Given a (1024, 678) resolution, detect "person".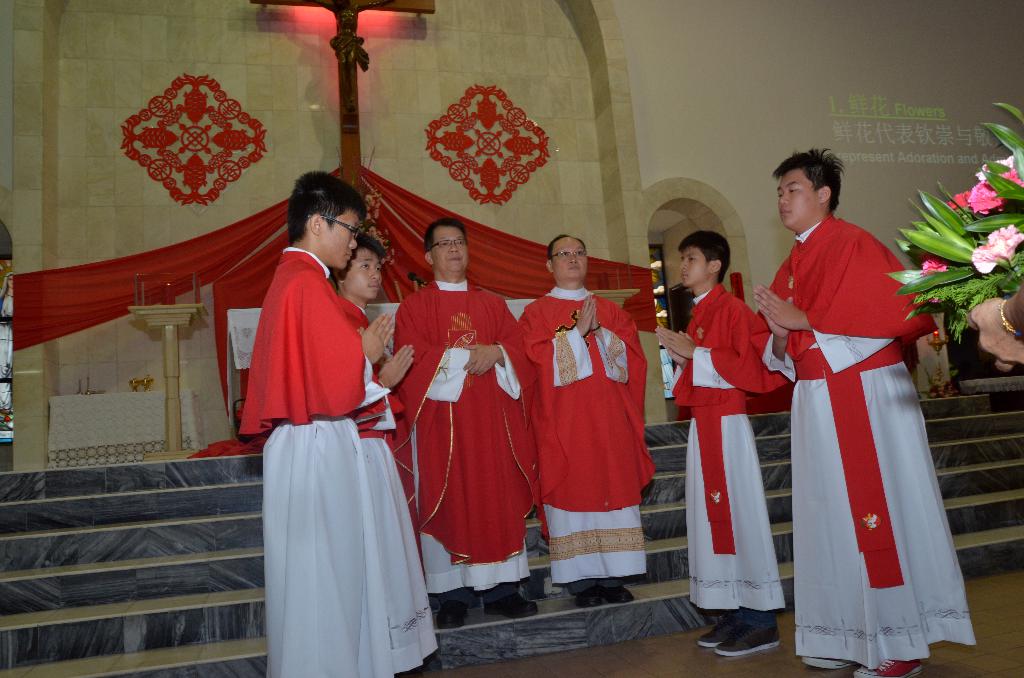
crop(517, 234, 655, 607).
